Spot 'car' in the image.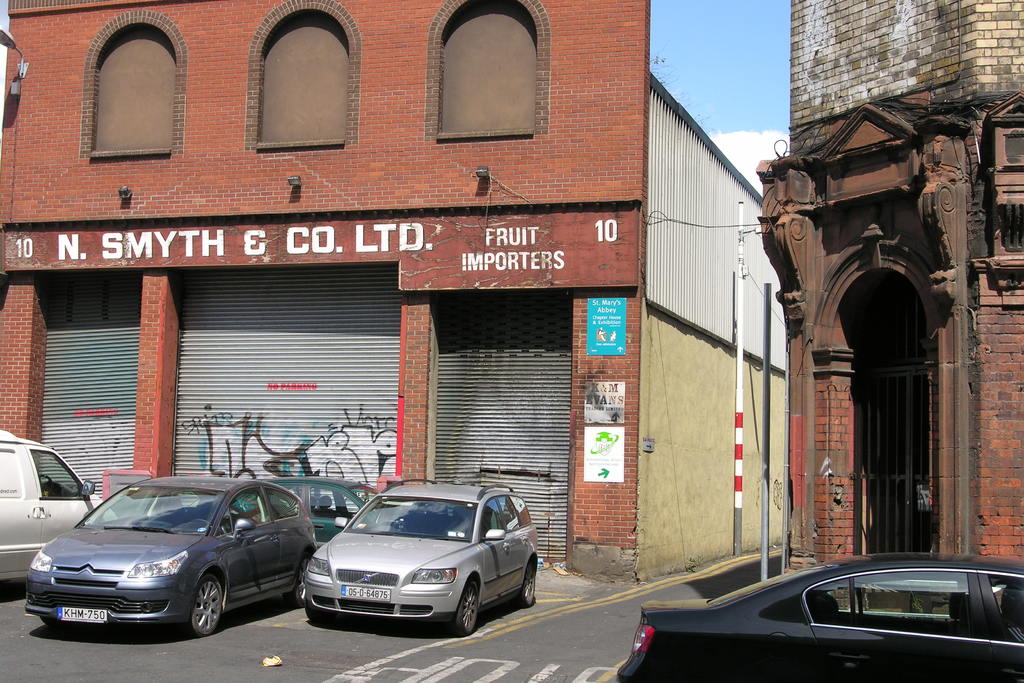
'car' found at crop(611, 557, 1023, 682).
